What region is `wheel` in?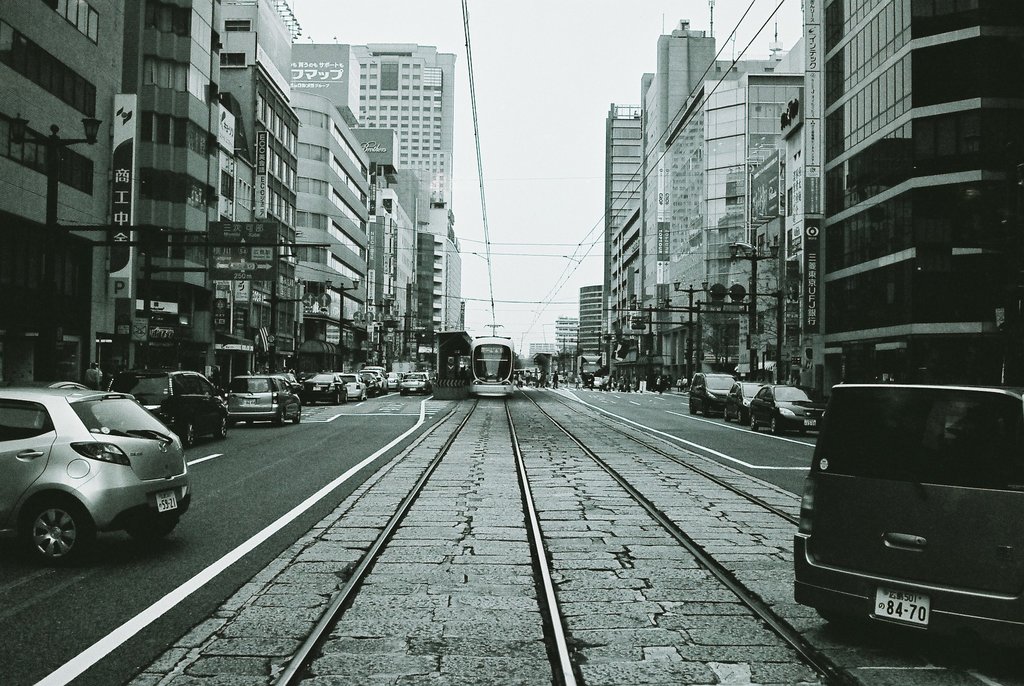
[751, 412, 758, 432].
